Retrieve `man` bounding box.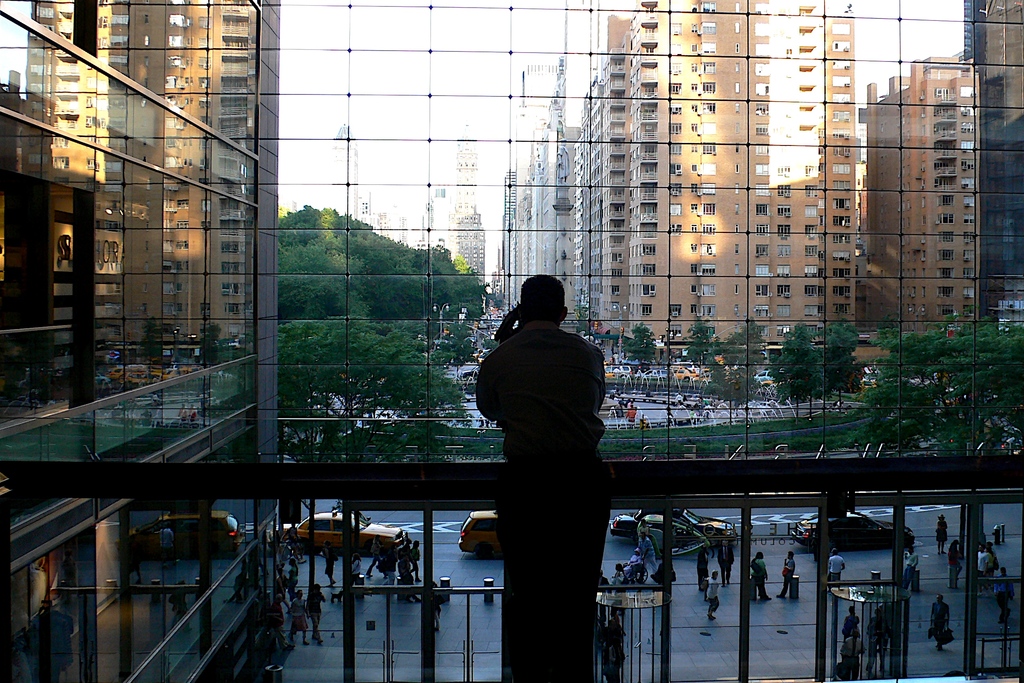
Bounding box: locate(835, 621, 866, 682).
